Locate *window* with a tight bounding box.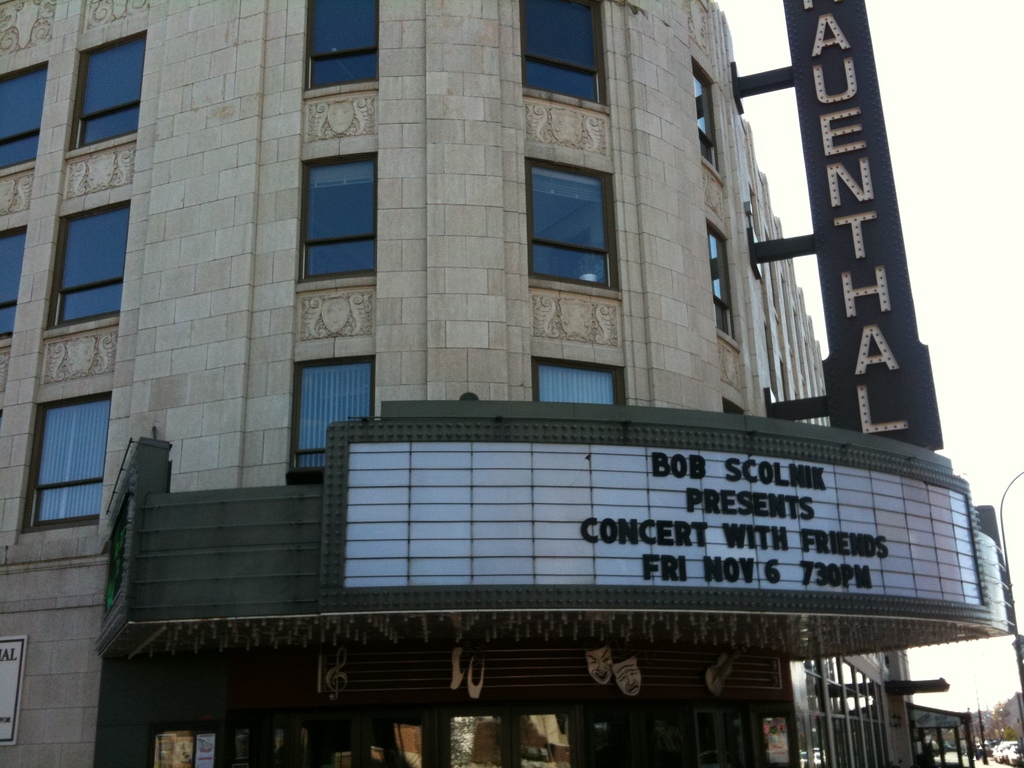
(519,0,614,106).
